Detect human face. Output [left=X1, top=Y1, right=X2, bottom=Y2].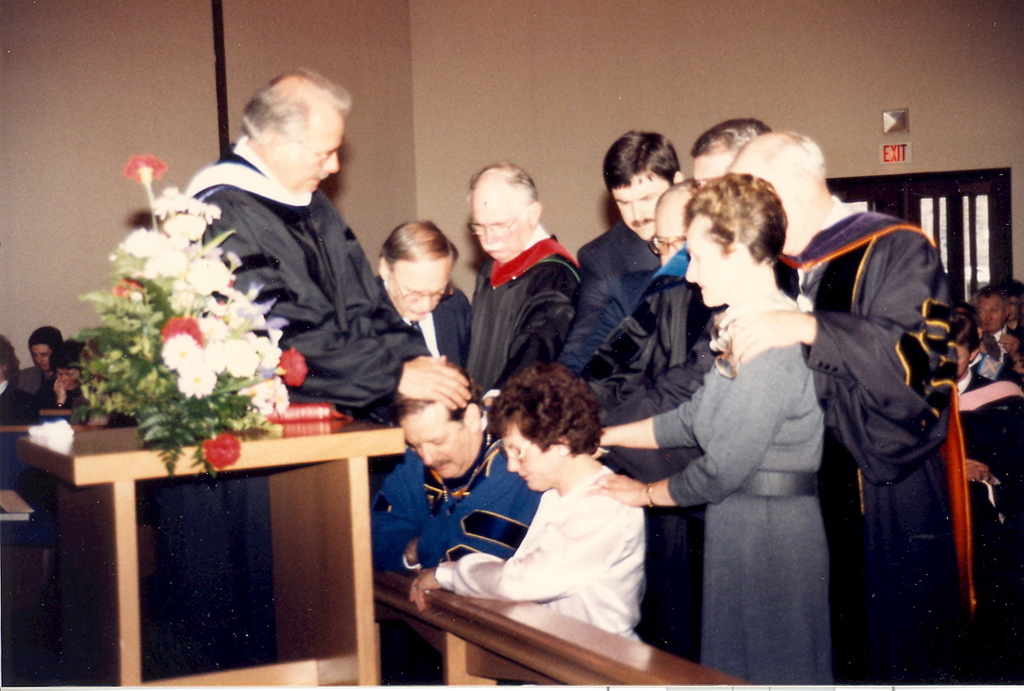
[left=403, top=403, right=471, bottom=478].
